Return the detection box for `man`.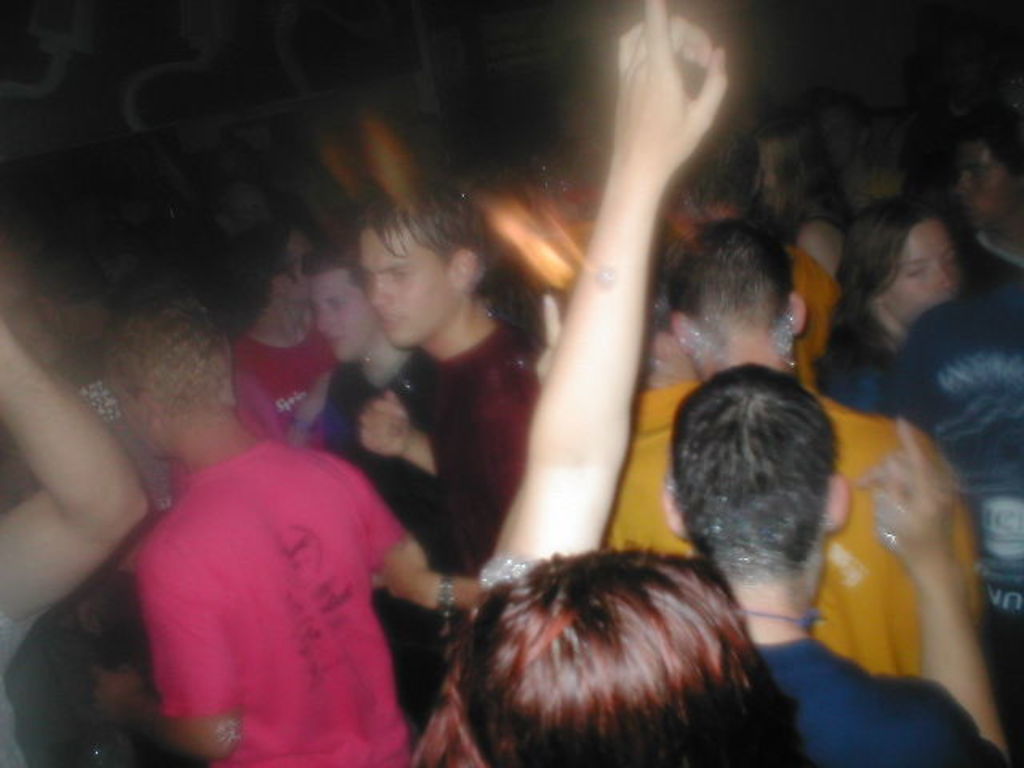
x1=605 y1=210 x2=986 y2=694.
